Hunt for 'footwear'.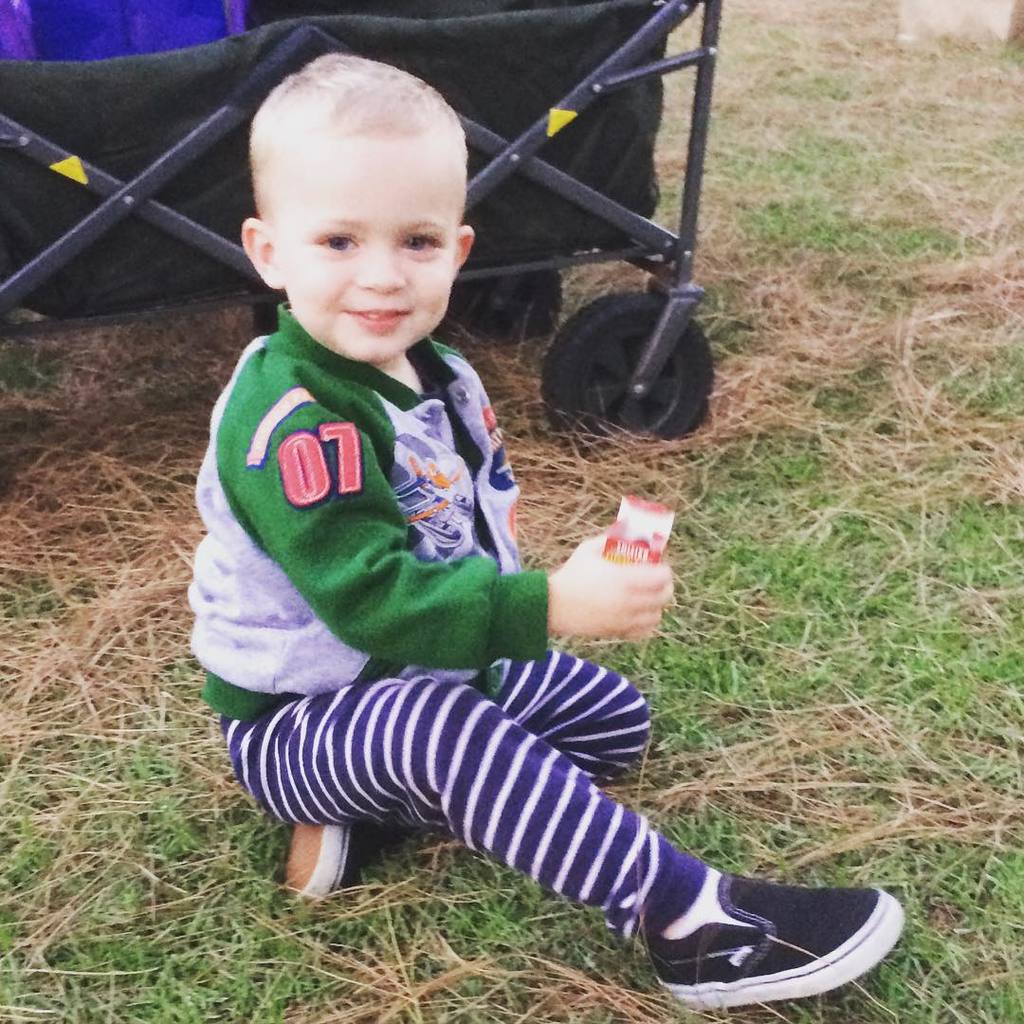
Hunted down at [x1=276, y1=818, x2=368, y2=898].
